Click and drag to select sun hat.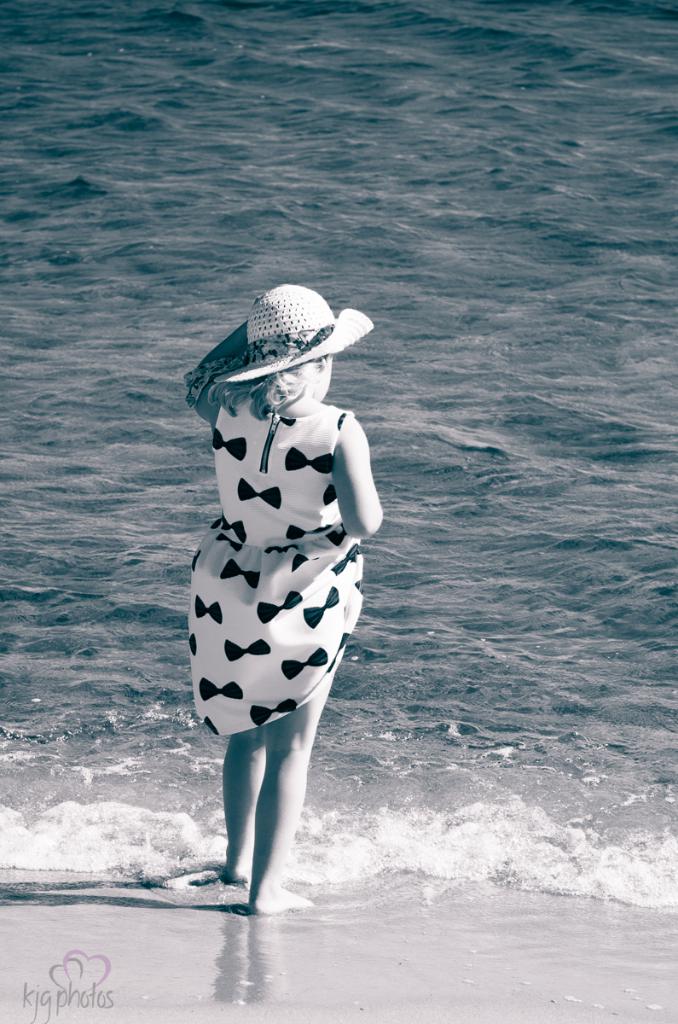
Selection: [213,276,375,387].
